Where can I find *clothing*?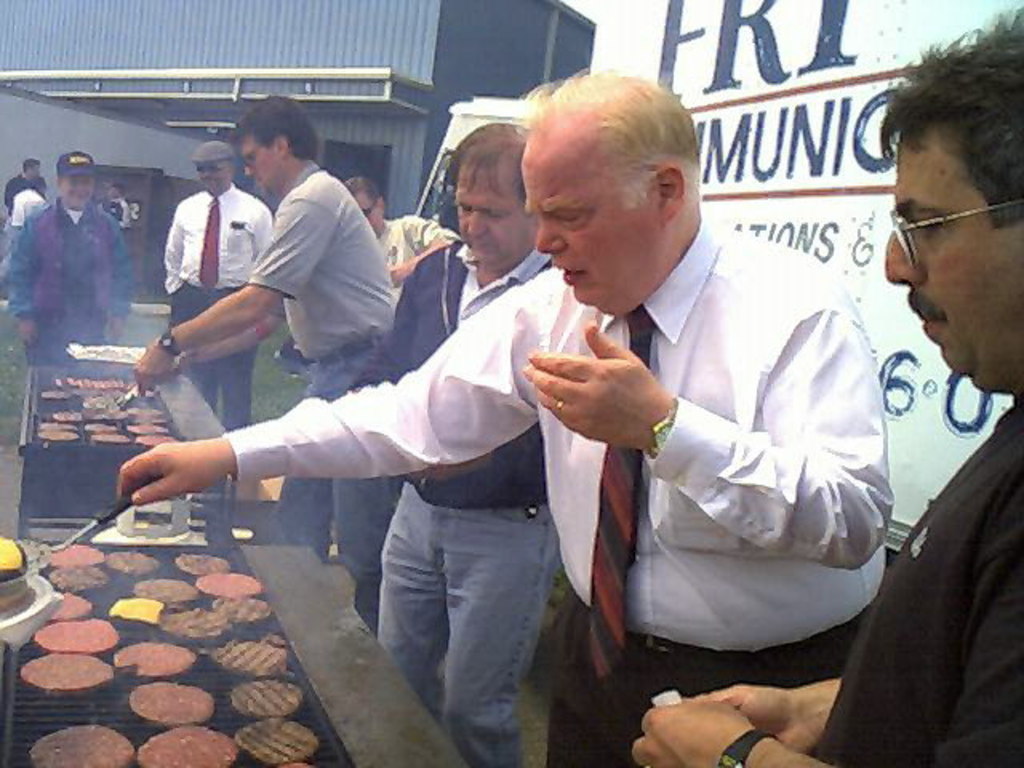
You can find it at x1=379, y1=216, x2=456, y2=301.
